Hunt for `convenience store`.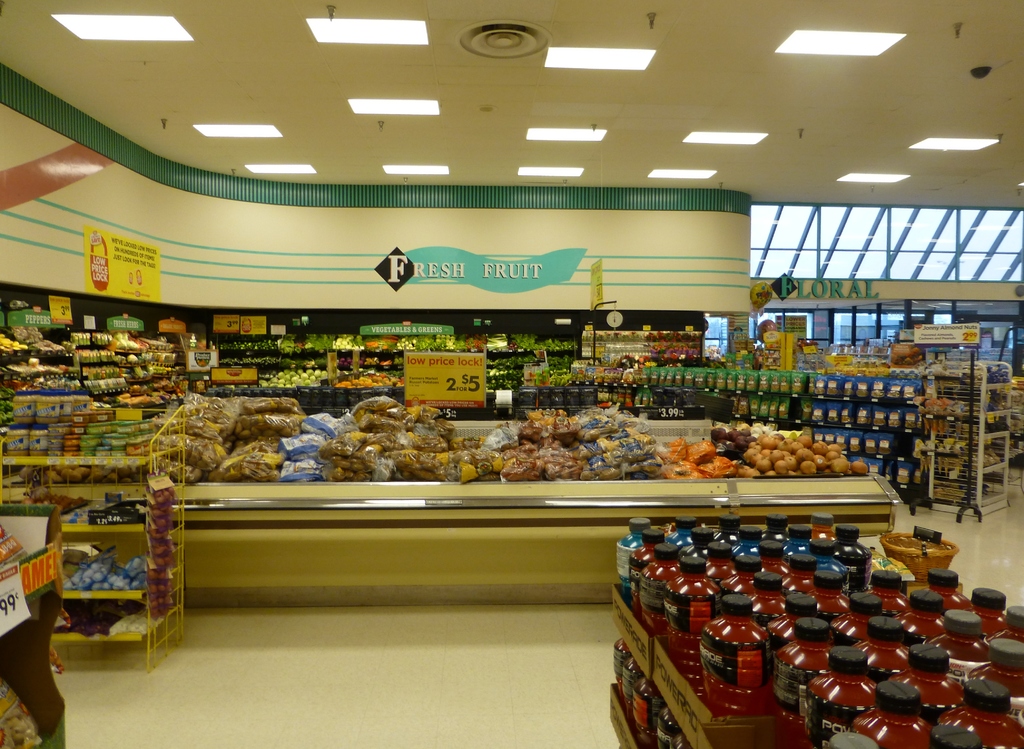
Hunted down at {"x1": 0, "y1": 0, "x2": 1023, "y2": 748}.
